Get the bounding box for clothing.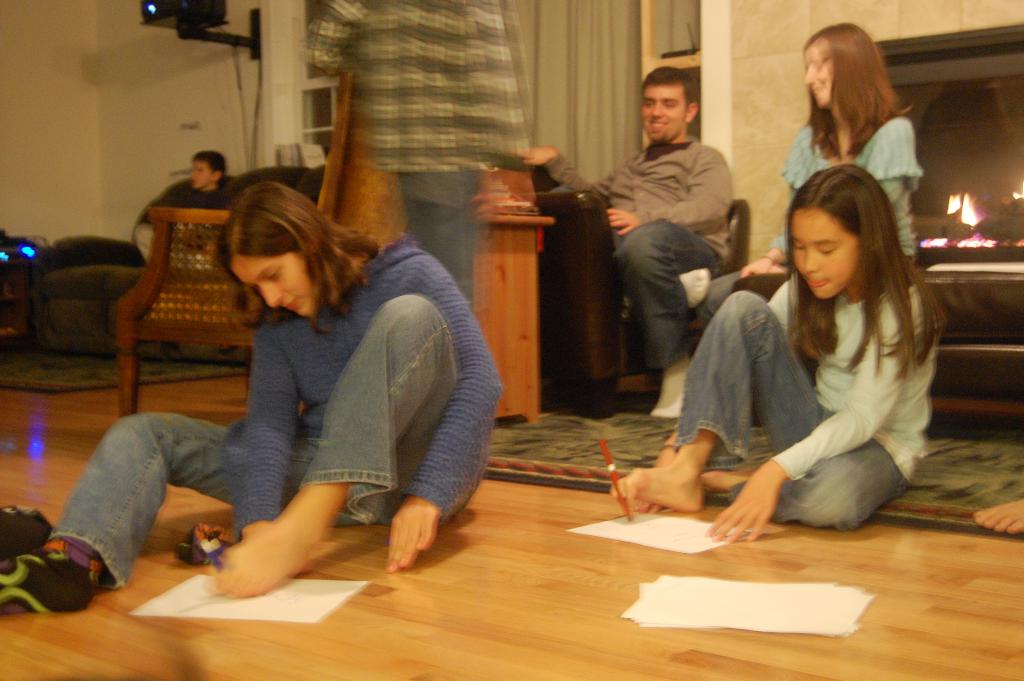
778,111,926,259.
